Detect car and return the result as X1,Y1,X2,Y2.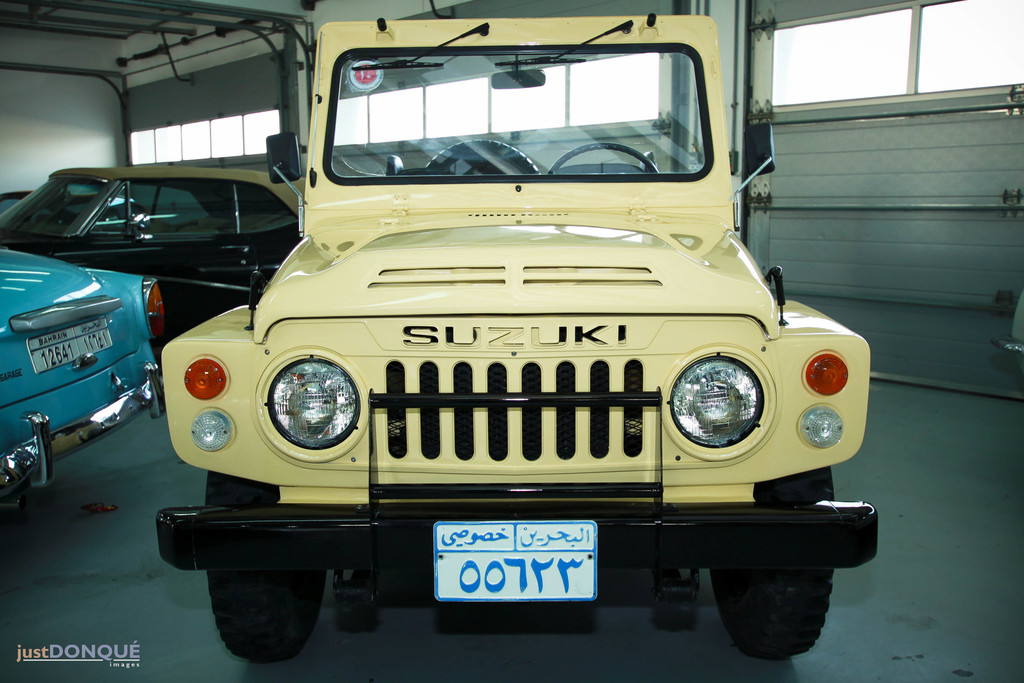
0,152,300,335.
